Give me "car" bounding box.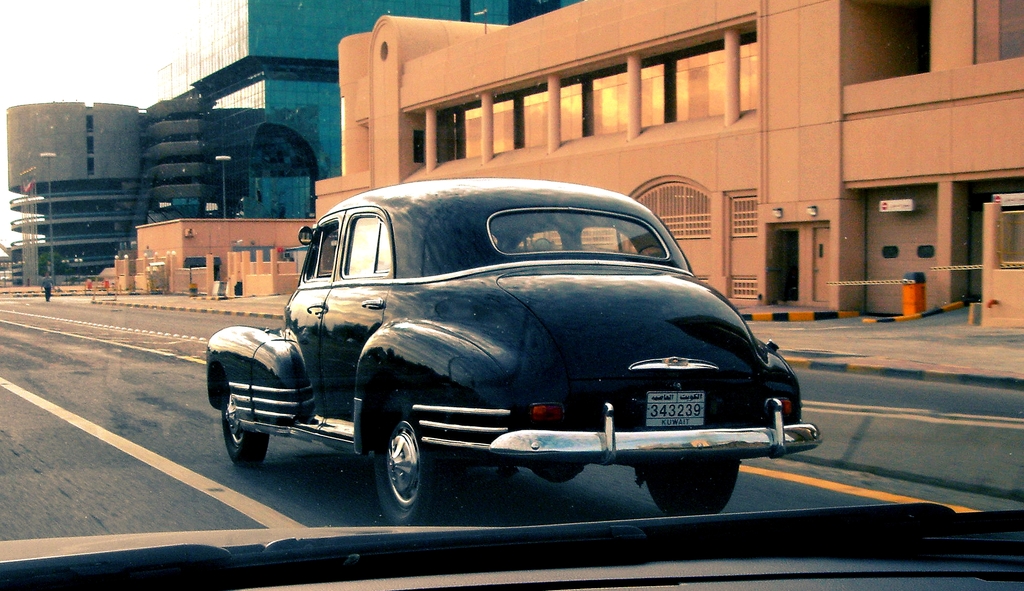
bbox=(207, 179, 820, 525).
